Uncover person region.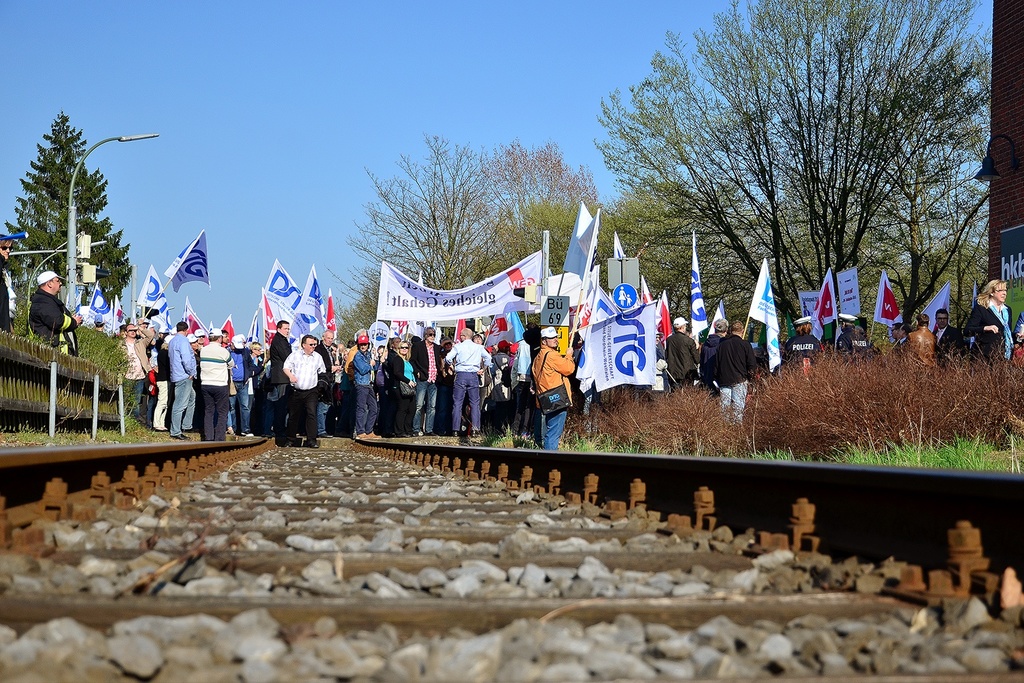
Uncovered: region(0, 235, 20, 339).
